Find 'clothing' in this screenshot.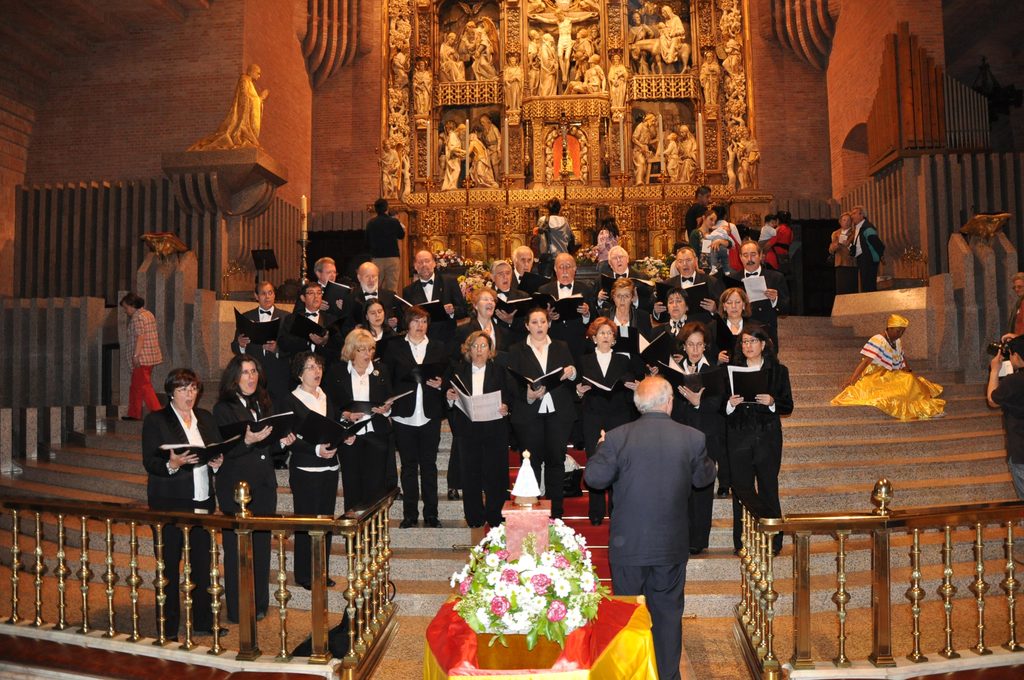
The bounding box for 'clothing' is {"x1": 201, "y1": 380, "x2": 291, "y2": 632}.
